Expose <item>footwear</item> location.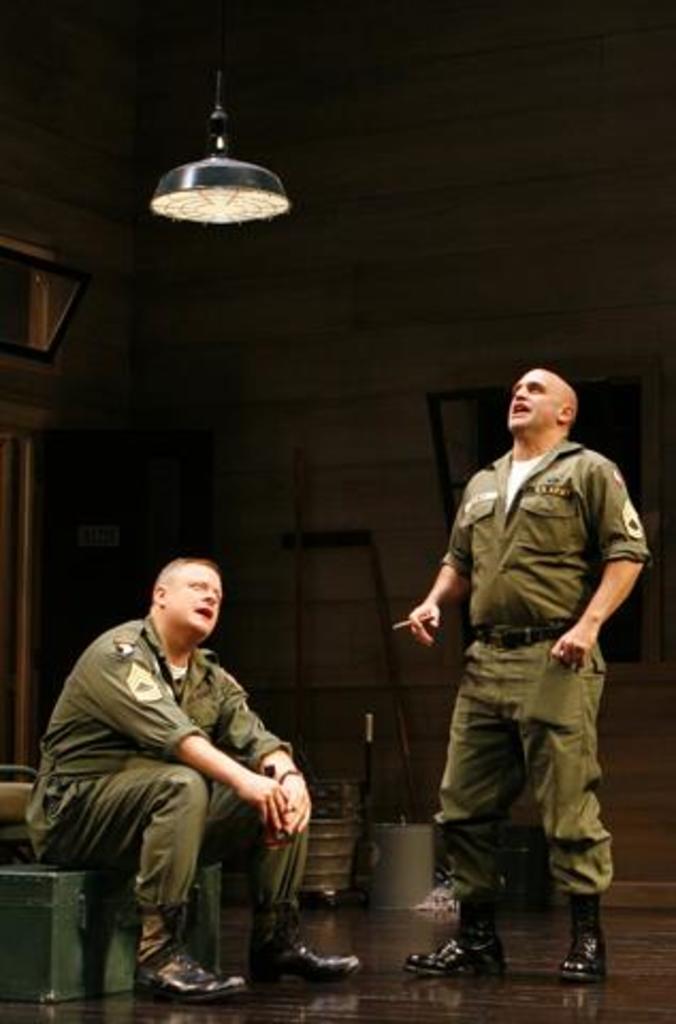
Exposed at 252 902 345 990.
